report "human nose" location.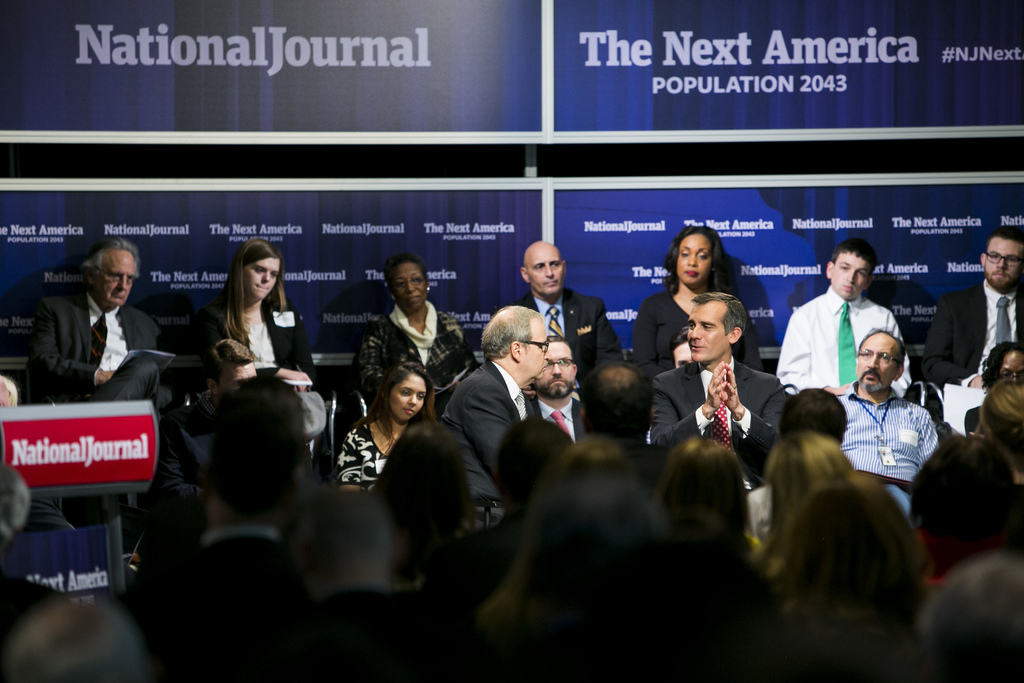
Report: bbox=(1009, 372, 1022, 386).
